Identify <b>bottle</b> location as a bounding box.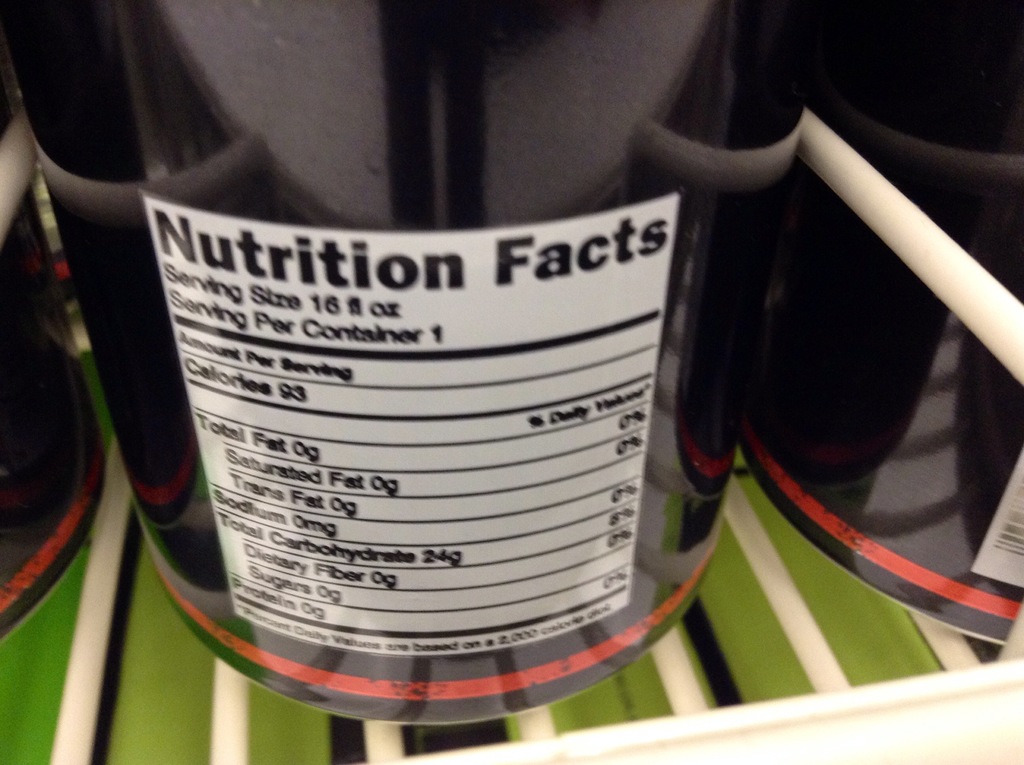
region(741, 2, 1023, 653).
